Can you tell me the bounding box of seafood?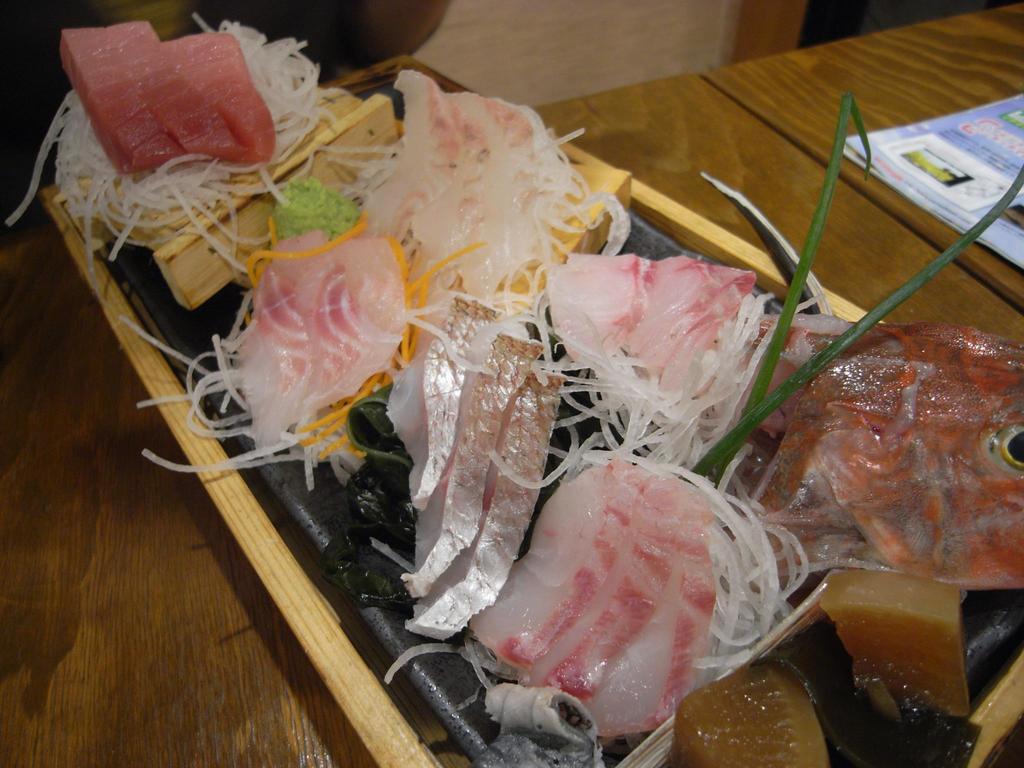
<box>471,461,718,736</box>.
